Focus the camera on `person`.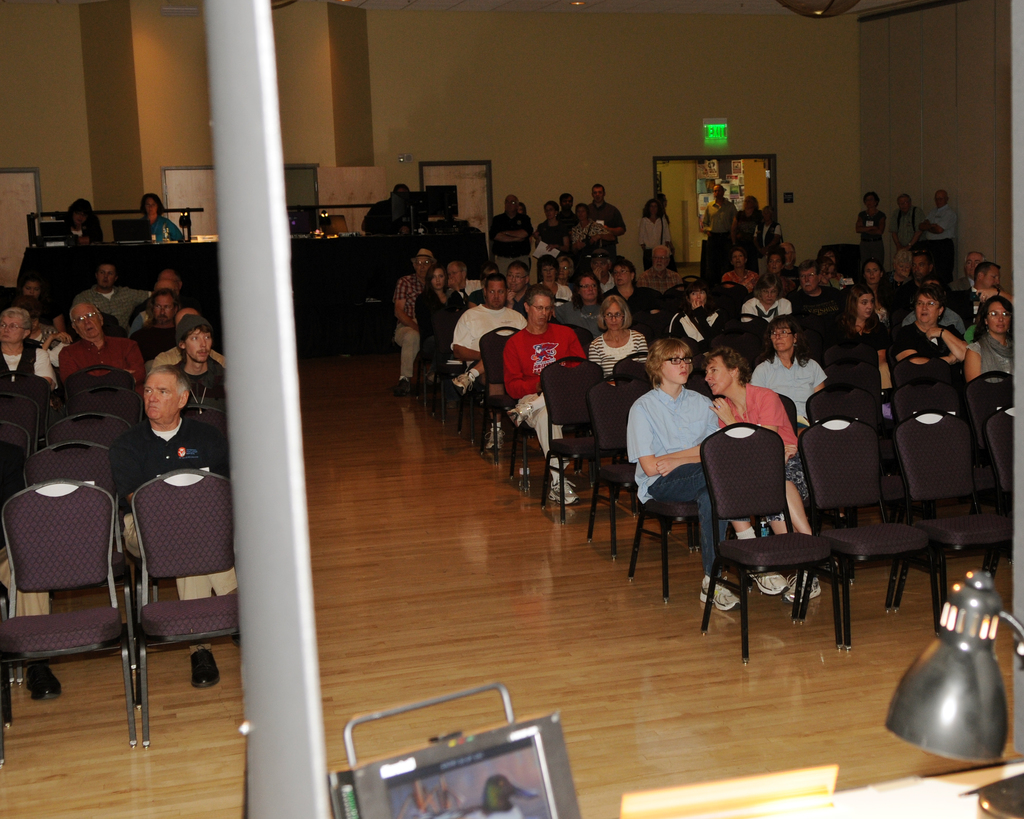
Focus region: [left=886, top=287, right=959, bottom=379].
